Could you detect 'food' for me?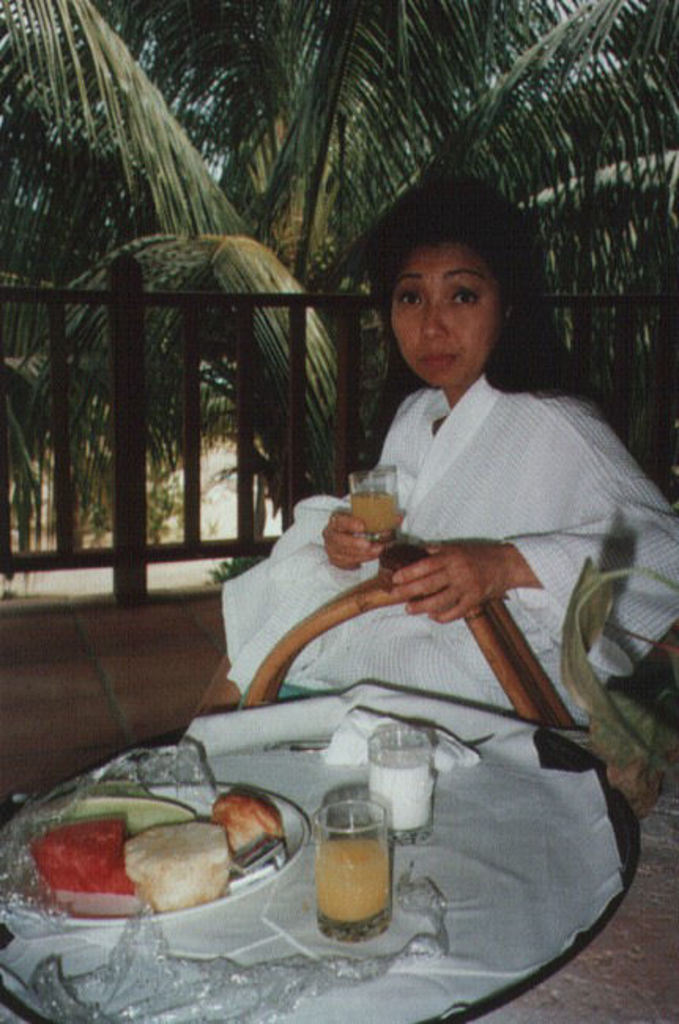
Detection result: detection(44, 816, 266, 926).
